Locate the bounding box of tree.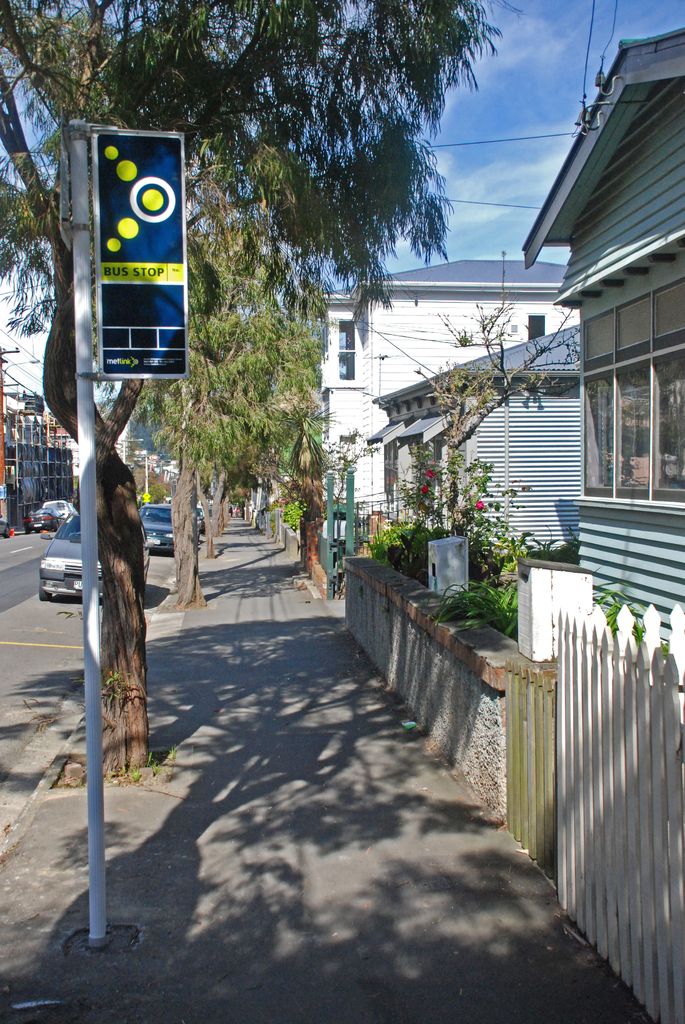
Bounding box: box(0, 0, 305, 790).
